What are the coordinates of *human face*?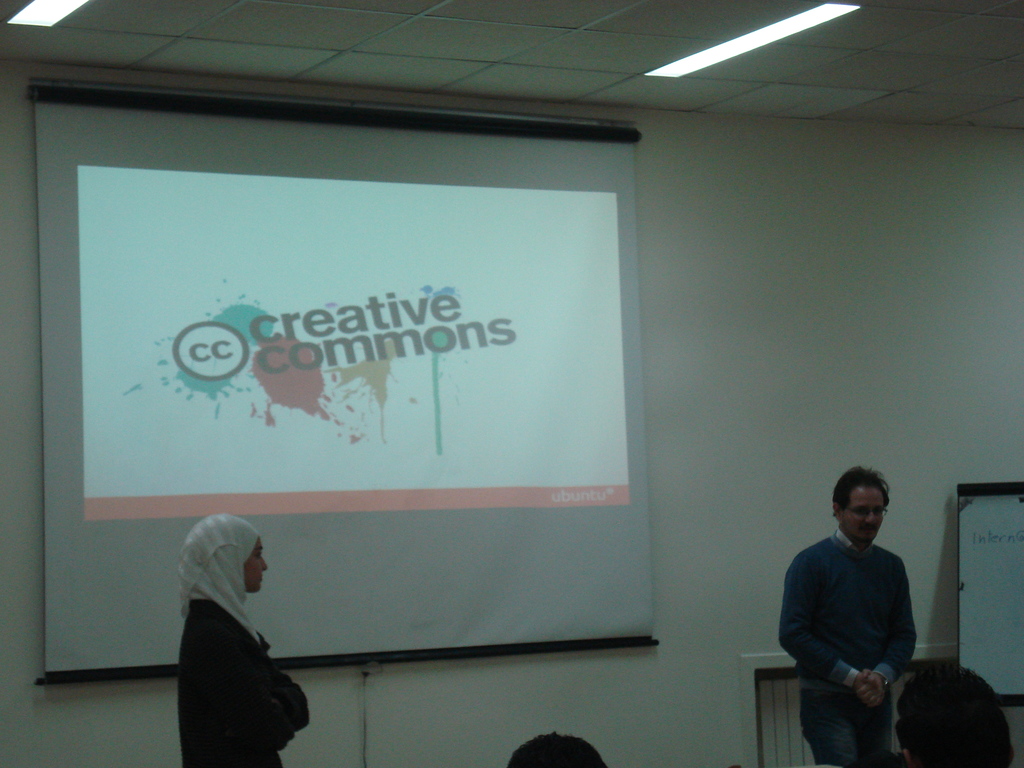
bbox=[244, 538, 268, 596].
